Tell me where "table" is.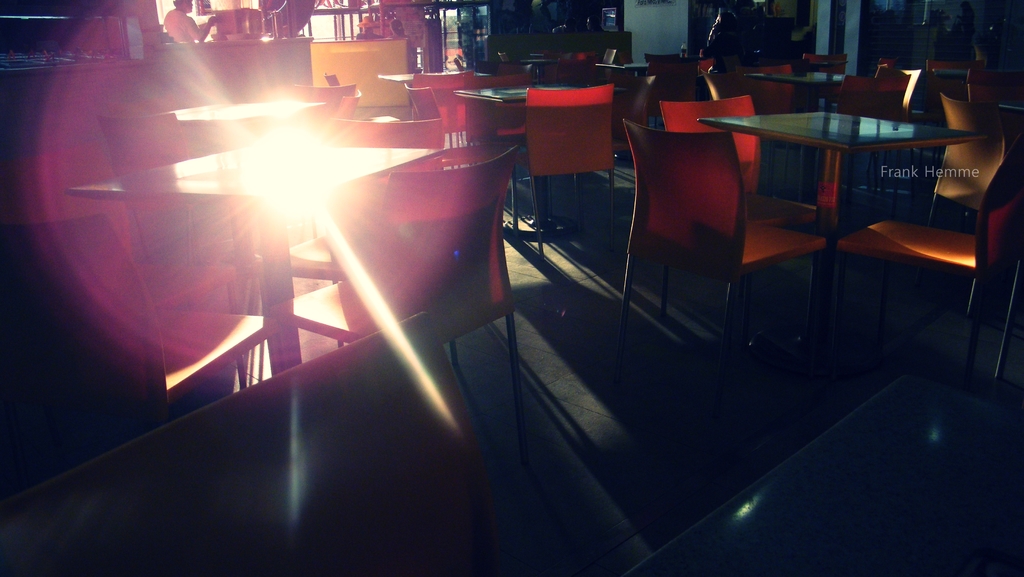
"table" is at 673:108:987:410.
